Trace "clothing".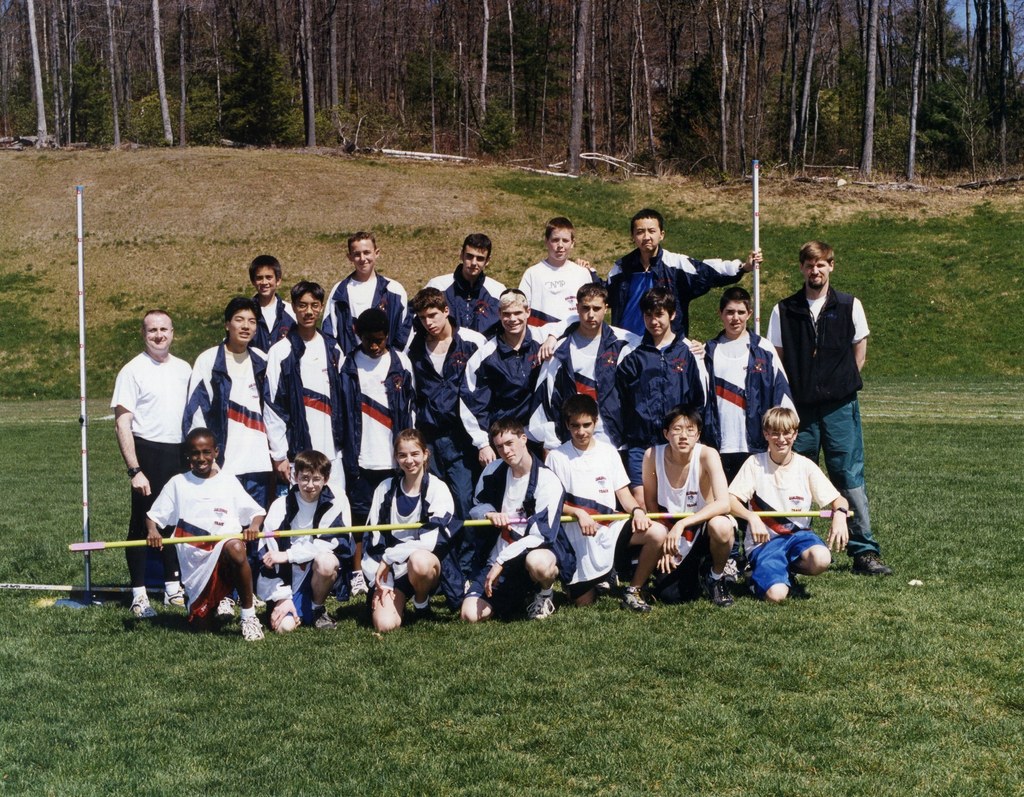
Traced to bbox=(545, 440, 627, 589).
